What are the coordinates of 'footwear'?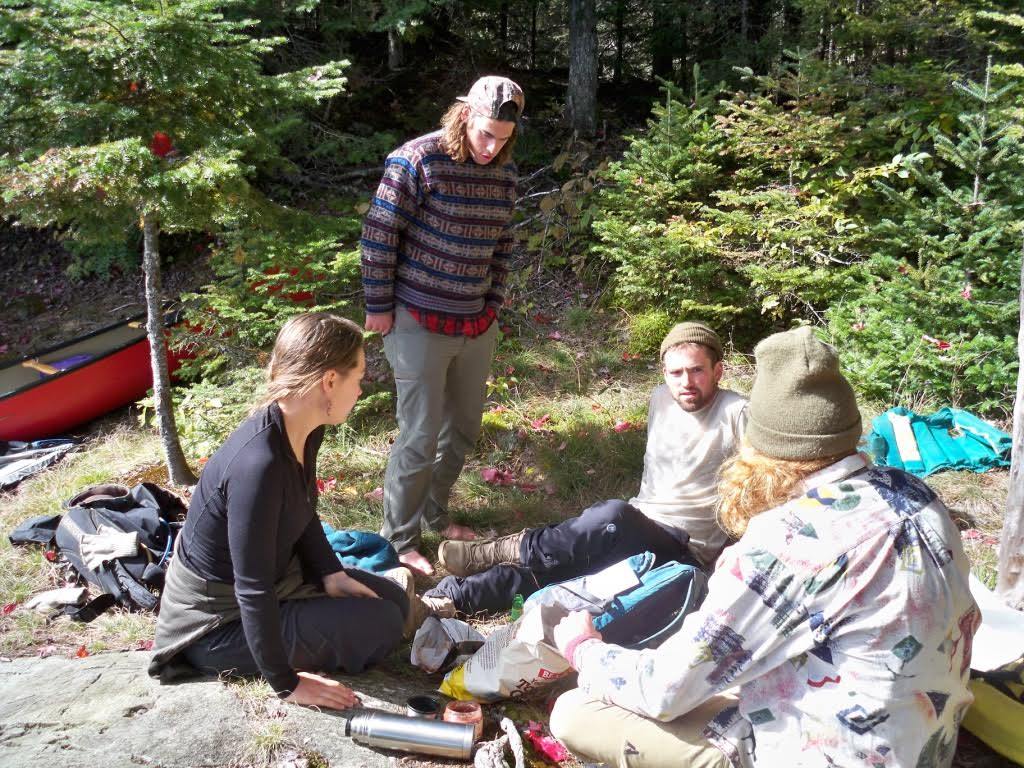
box=[402, 550, 433, 577].
